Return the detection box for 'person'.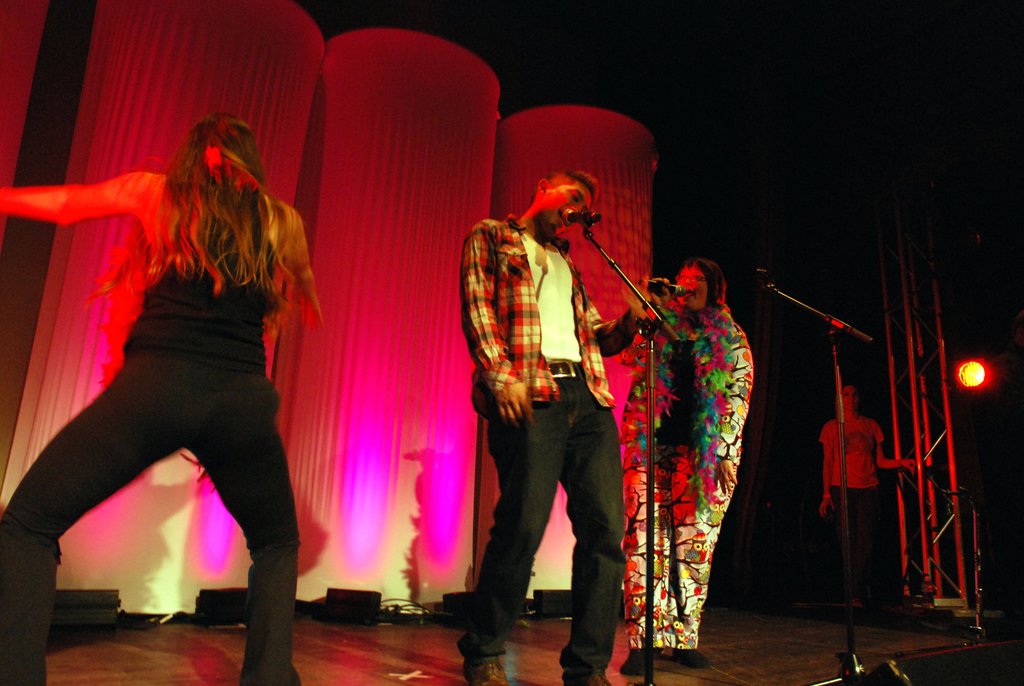
605, 215, 762, 664.
